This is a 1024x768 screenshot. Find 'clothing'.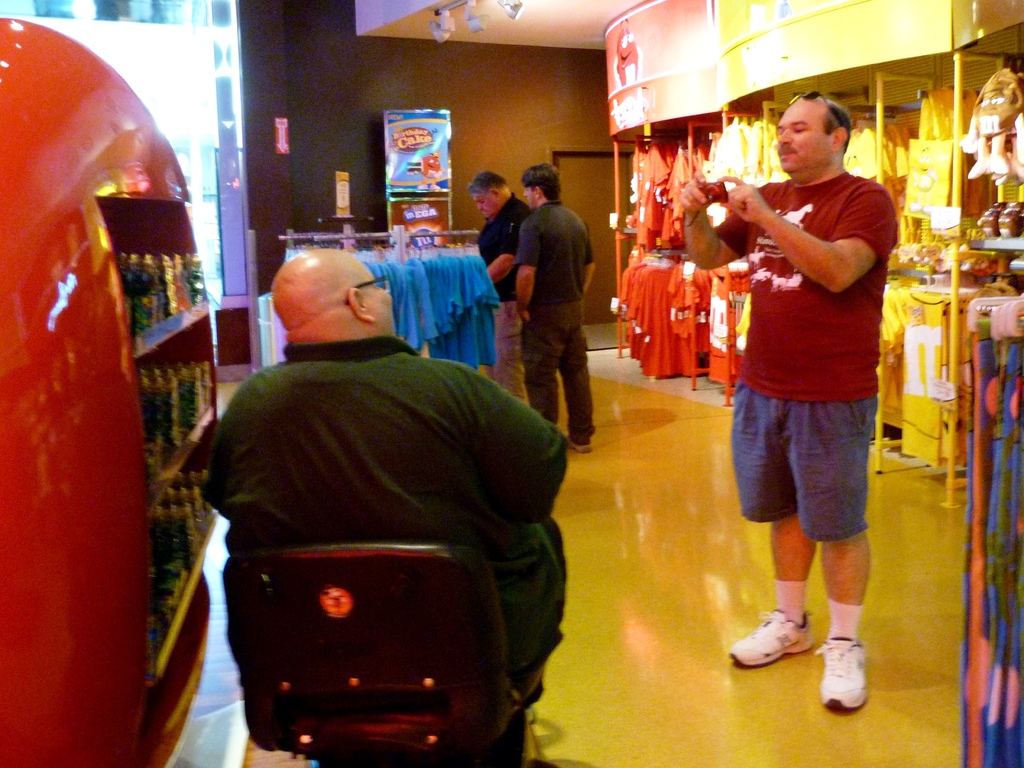
Bounding box: <bbox>516, 201, 598, 452</bbox>.
